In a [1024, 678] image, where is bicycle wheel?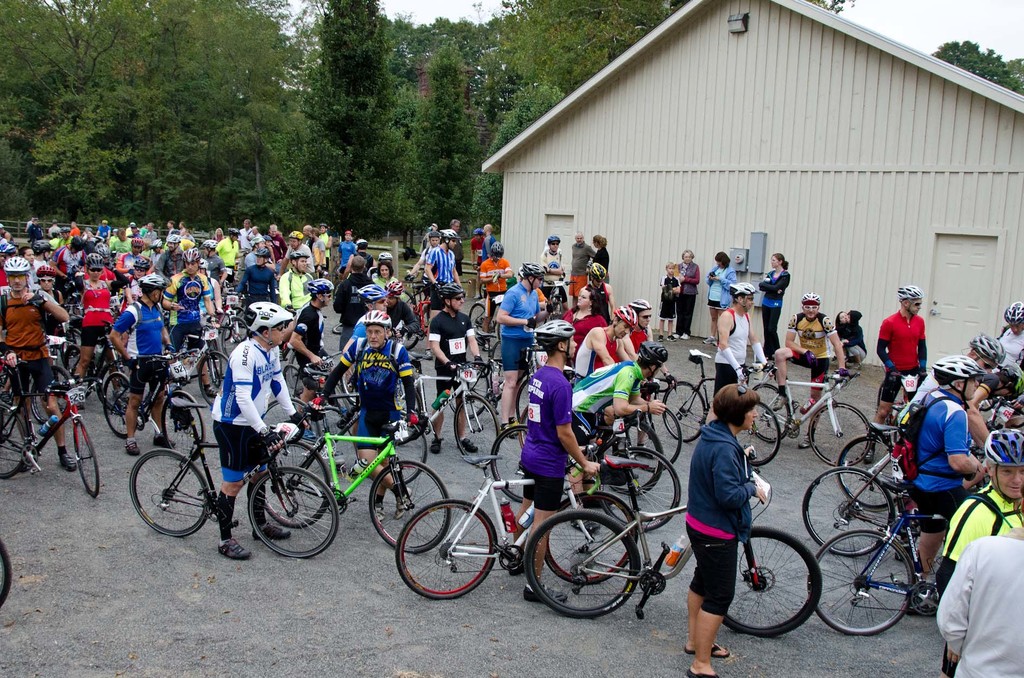
[541,490,638,585].
